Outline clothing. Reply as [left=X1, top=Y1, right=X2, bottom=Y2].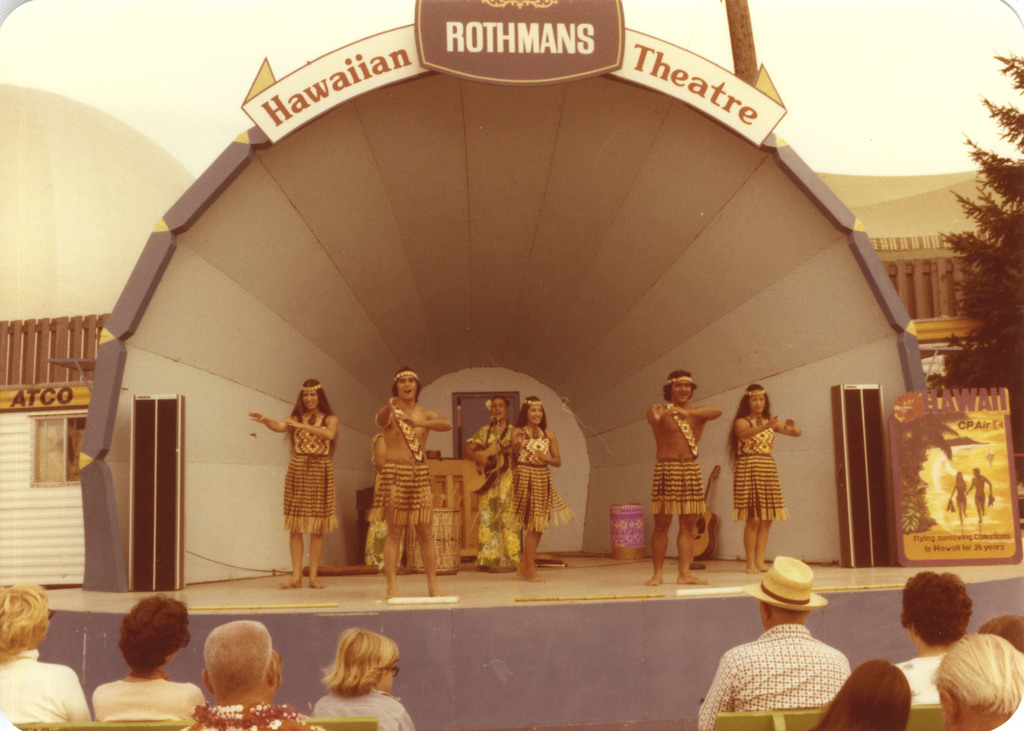
[left=305, top=688, right=418, bottom=730].
